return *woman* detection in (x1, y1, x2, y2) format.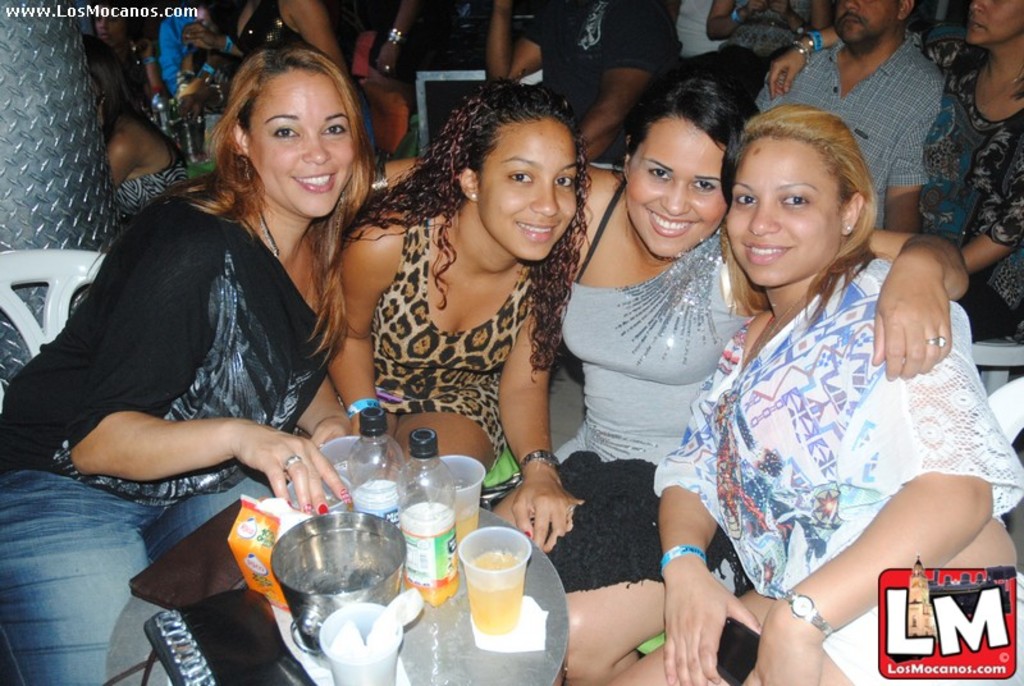
(762, 0, 1023, 344).
